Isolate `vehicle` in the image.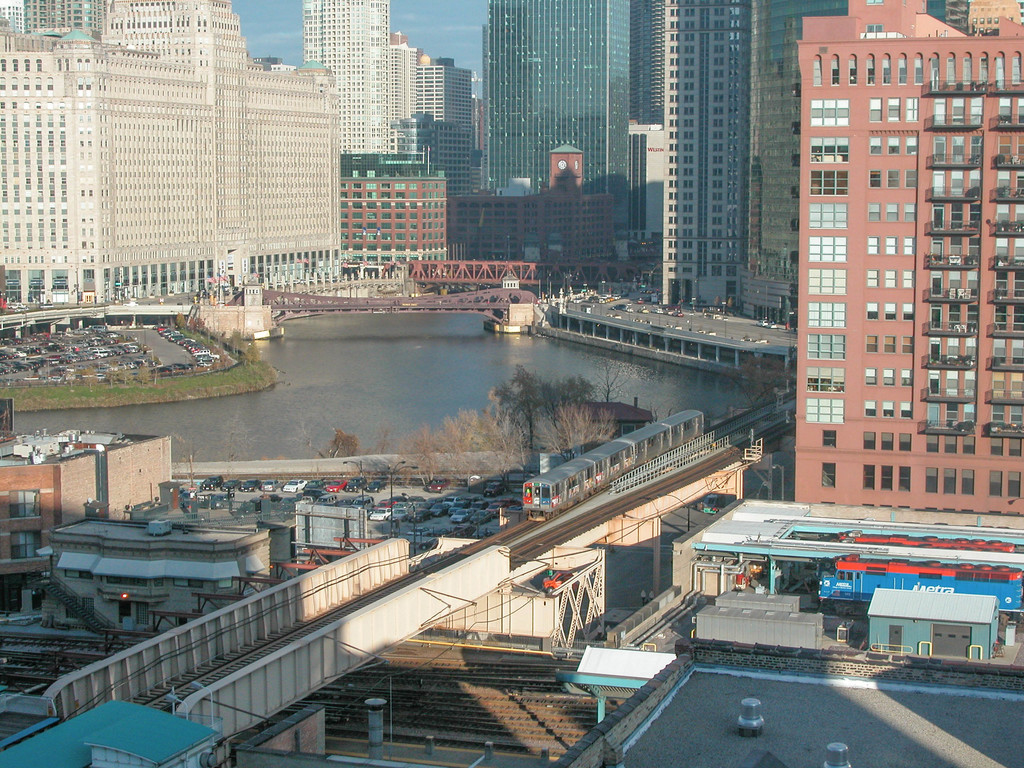
Isolated region: 521, 404, 713, 529.
